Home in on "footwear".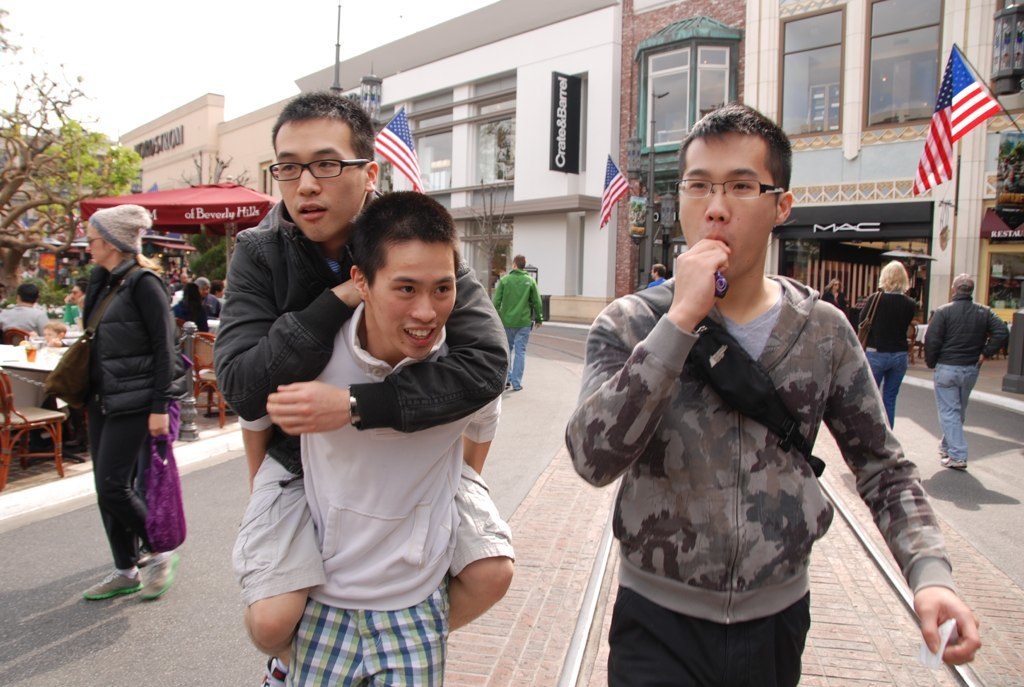
Homed in at x1=938, y1=456, x2=968, y2=468.
